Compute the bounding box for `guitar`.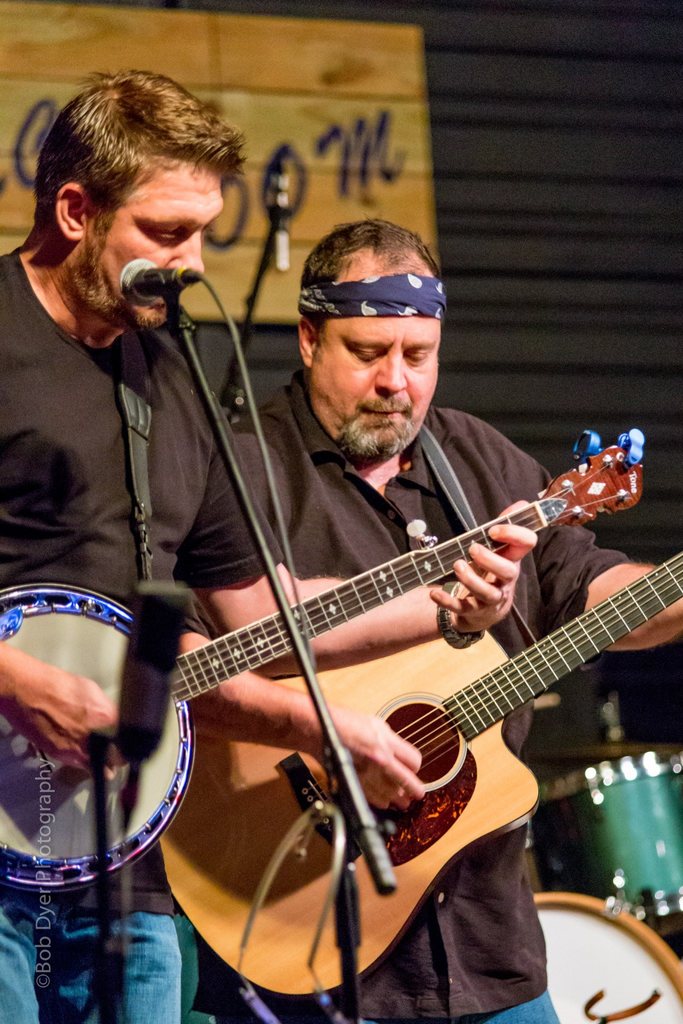
(152,548,682,1000).
